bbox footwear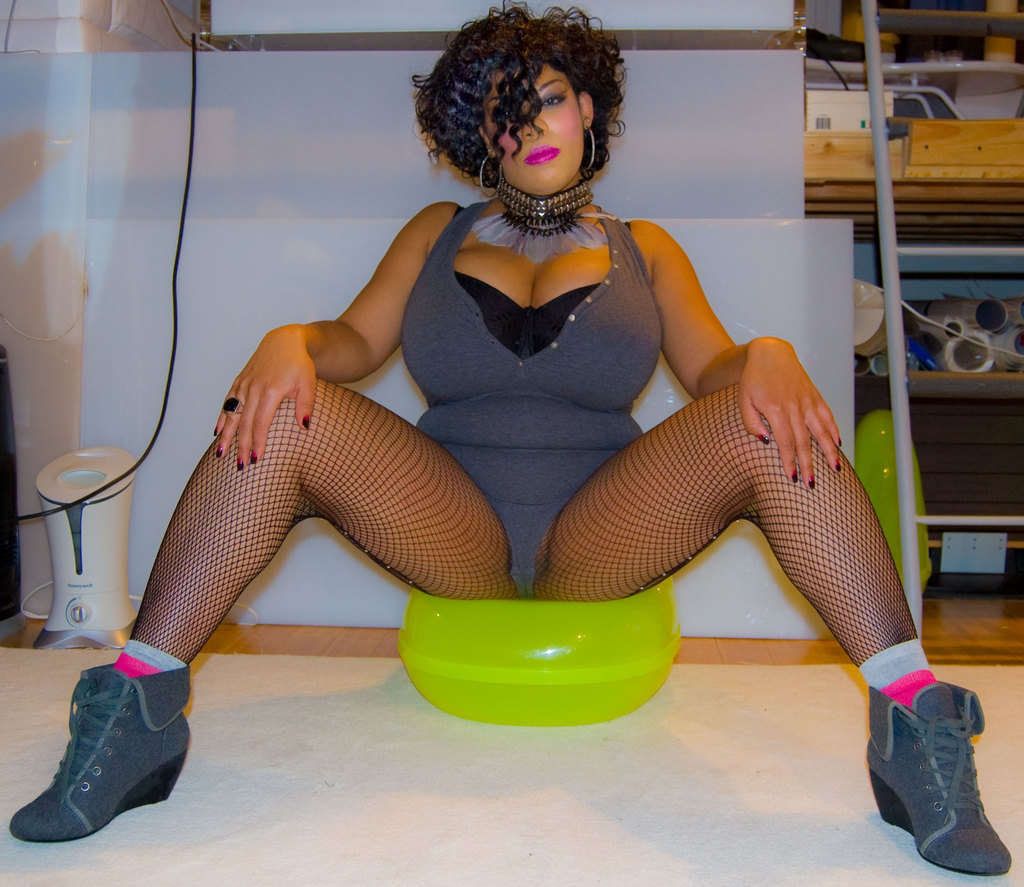
rect(865, 671, 1014, 872)
